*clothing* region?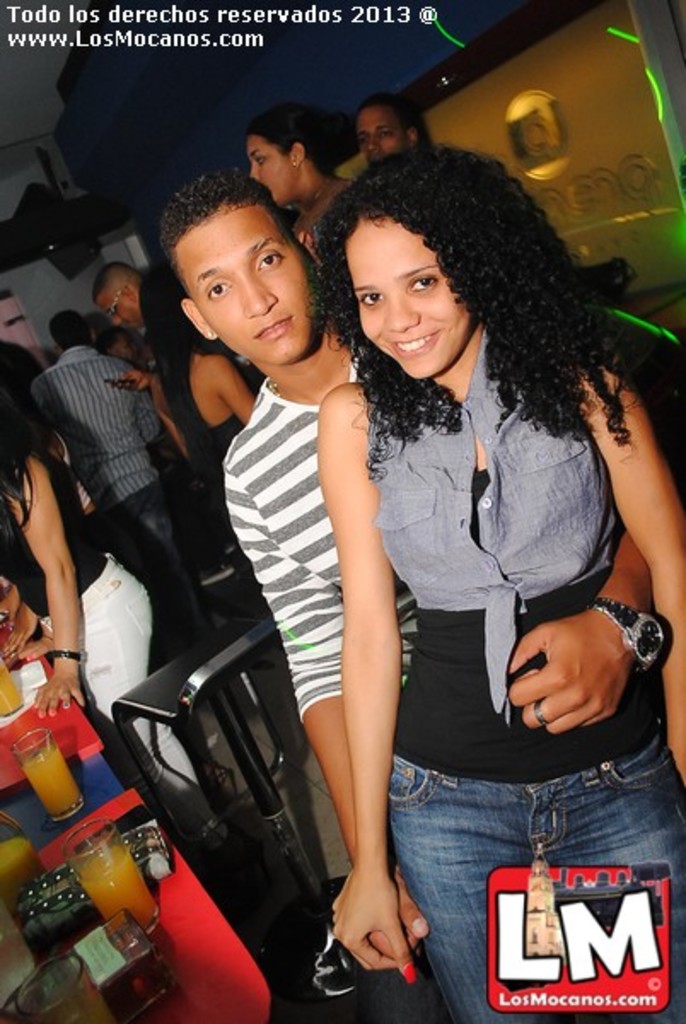
select_region(29, 348, 200, 650)
